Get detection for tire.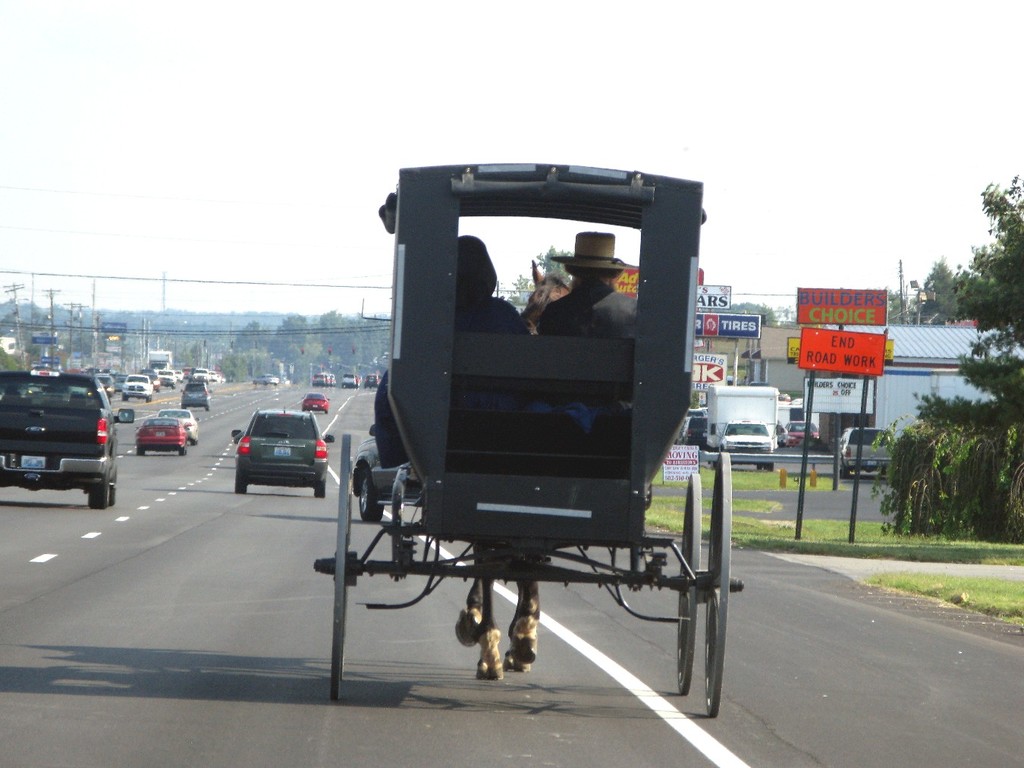
Detection: box(133, 445, 147, 457).
